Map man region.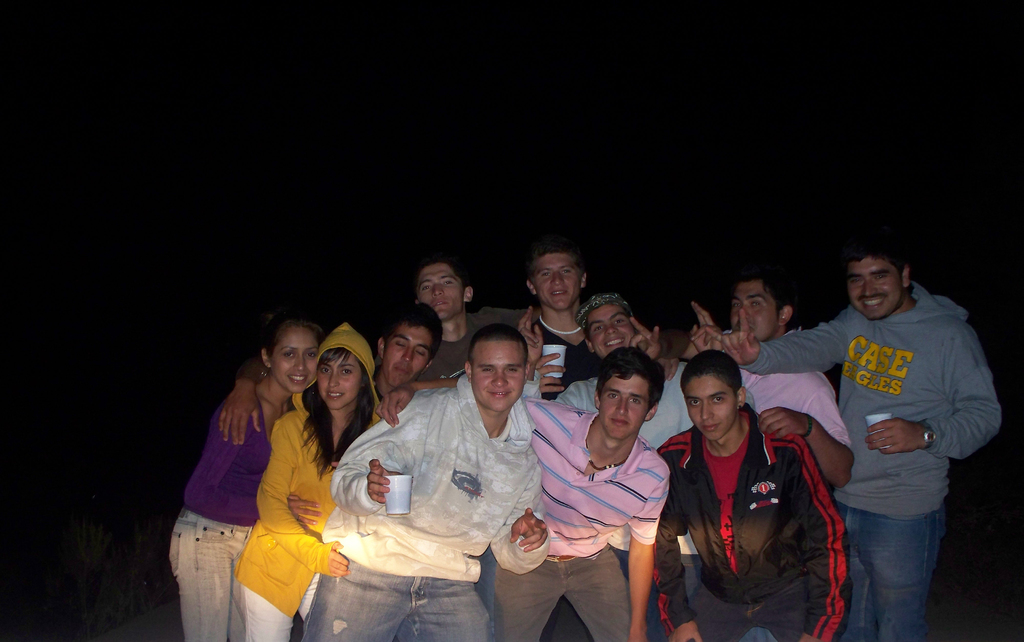
Mapped to left=403, top=276, right=520, bottom=343.
